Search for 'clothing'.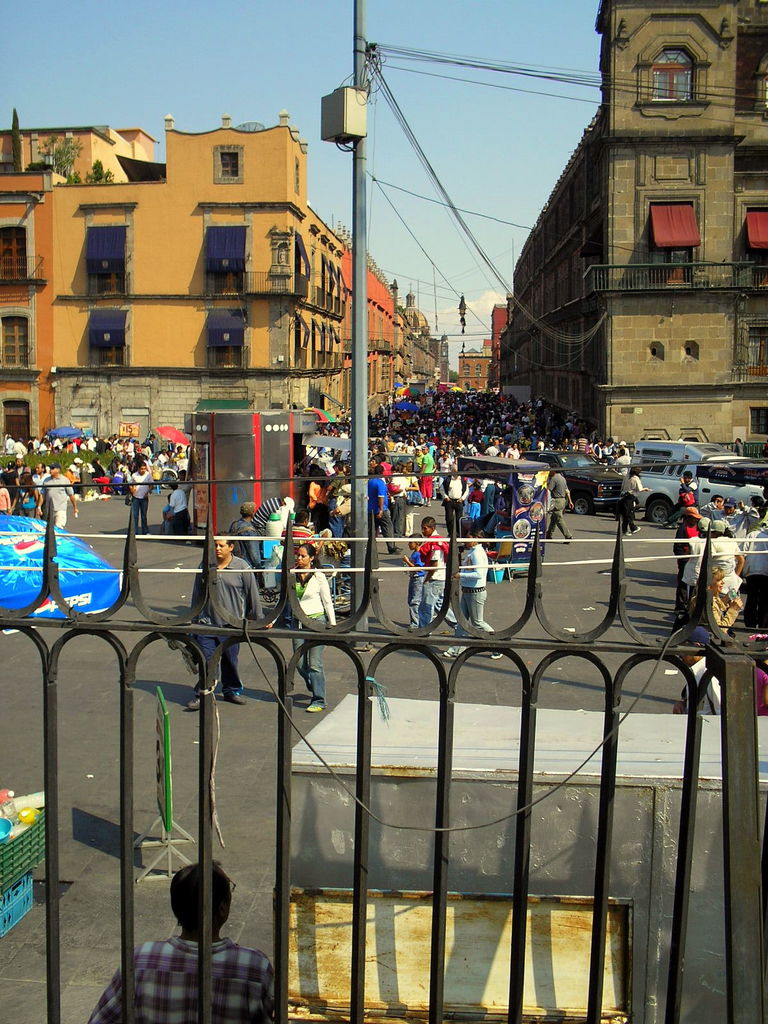
Found at <box>285,520,319,555</box>.
